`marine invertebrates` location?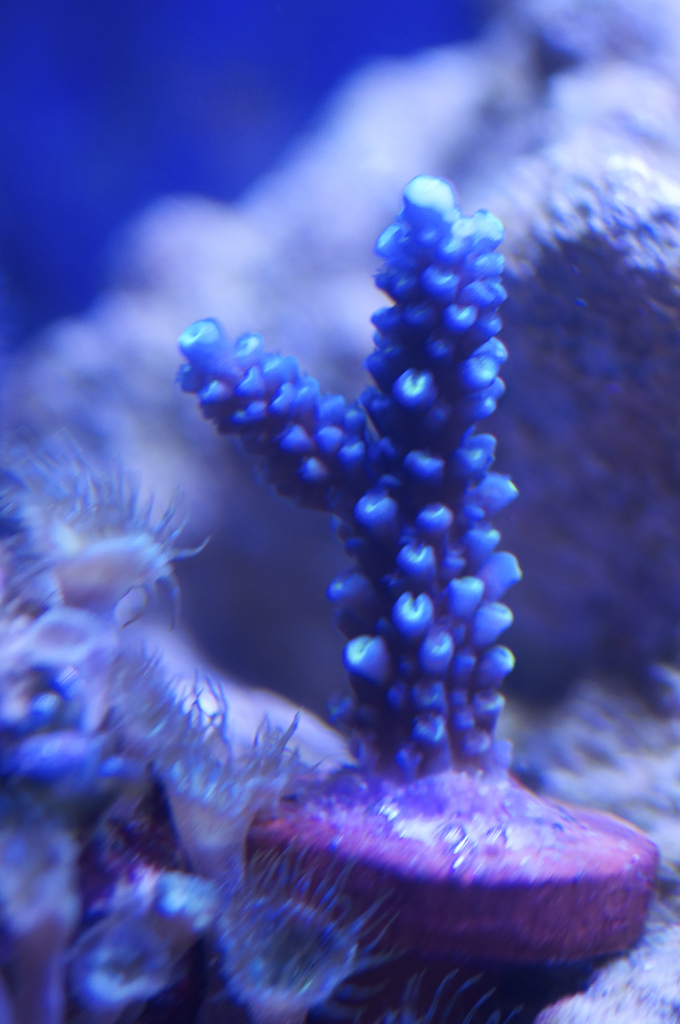
locate(67, 882, 182, 1023)
